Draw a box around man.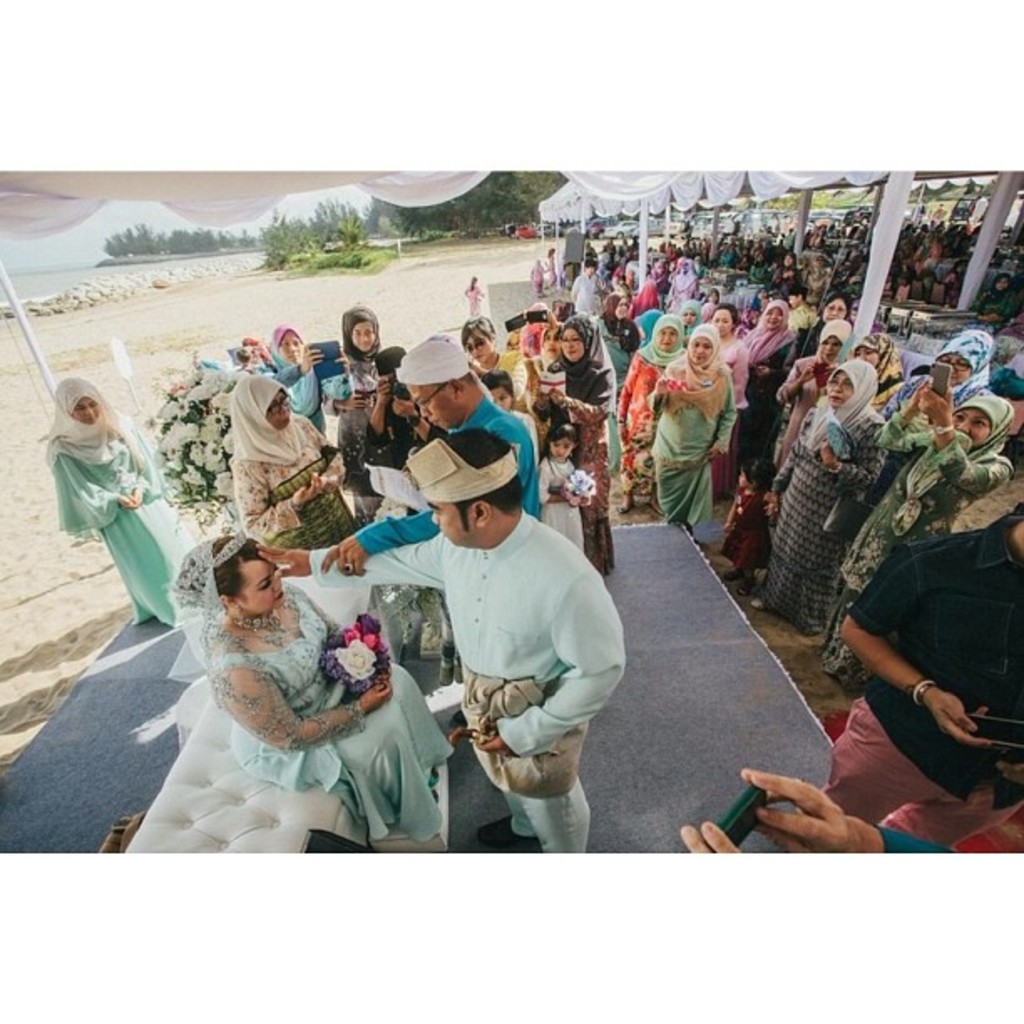
256,425,634,847.
